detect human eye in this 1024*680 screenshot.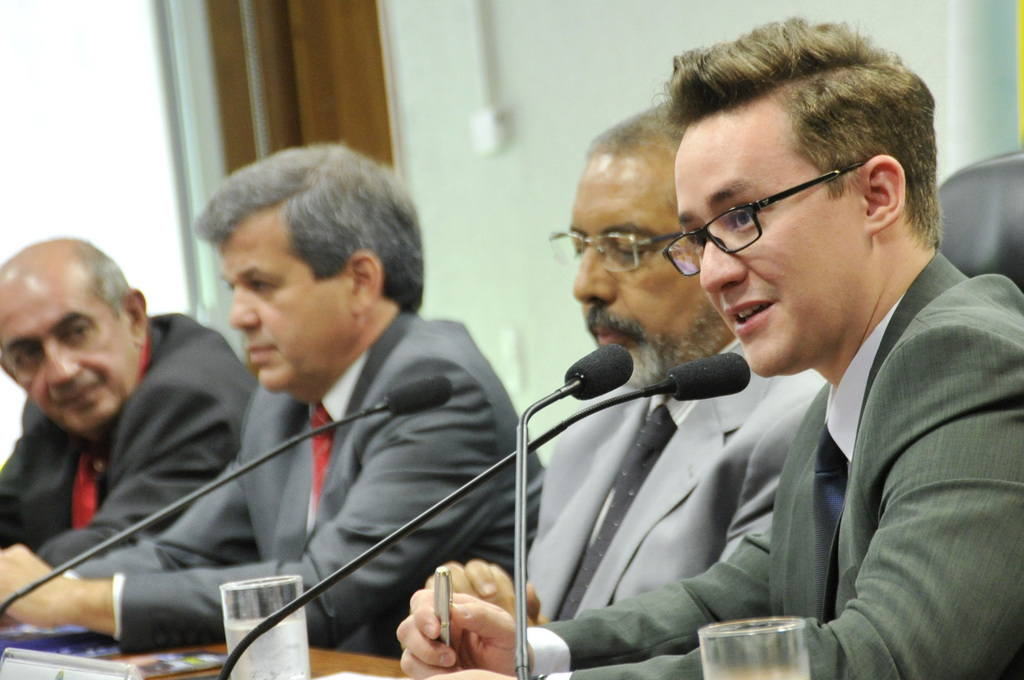
Detection: (691, 232, 705, 259).
